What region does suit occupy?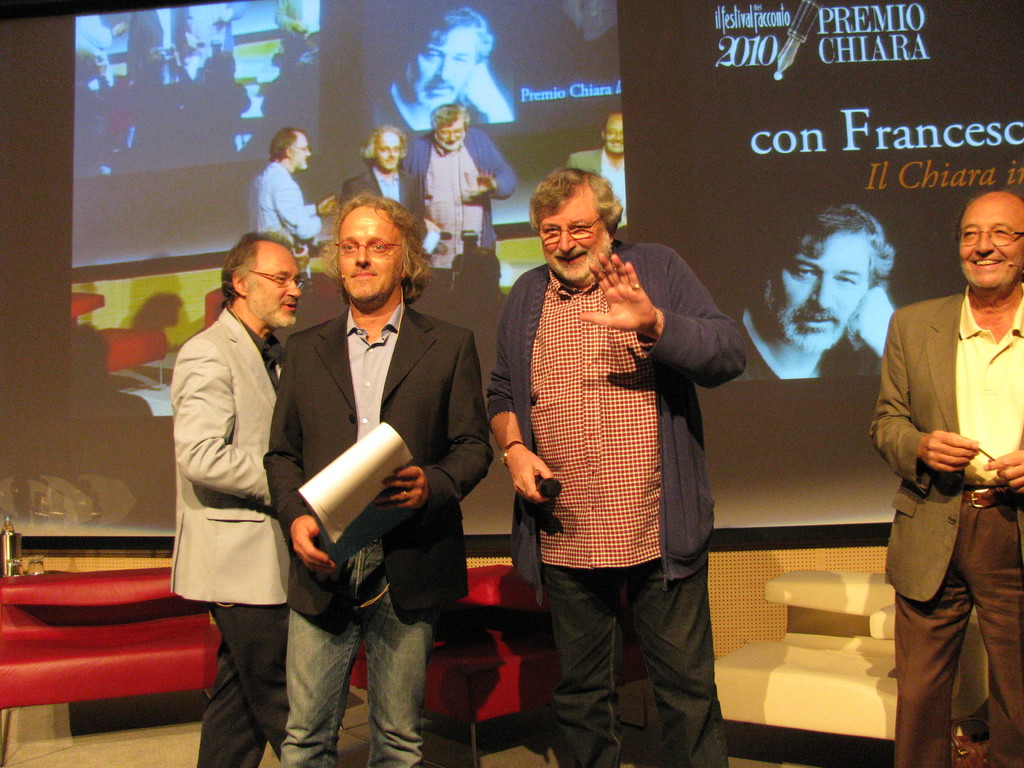
locate(173, 303, 291, 767).
